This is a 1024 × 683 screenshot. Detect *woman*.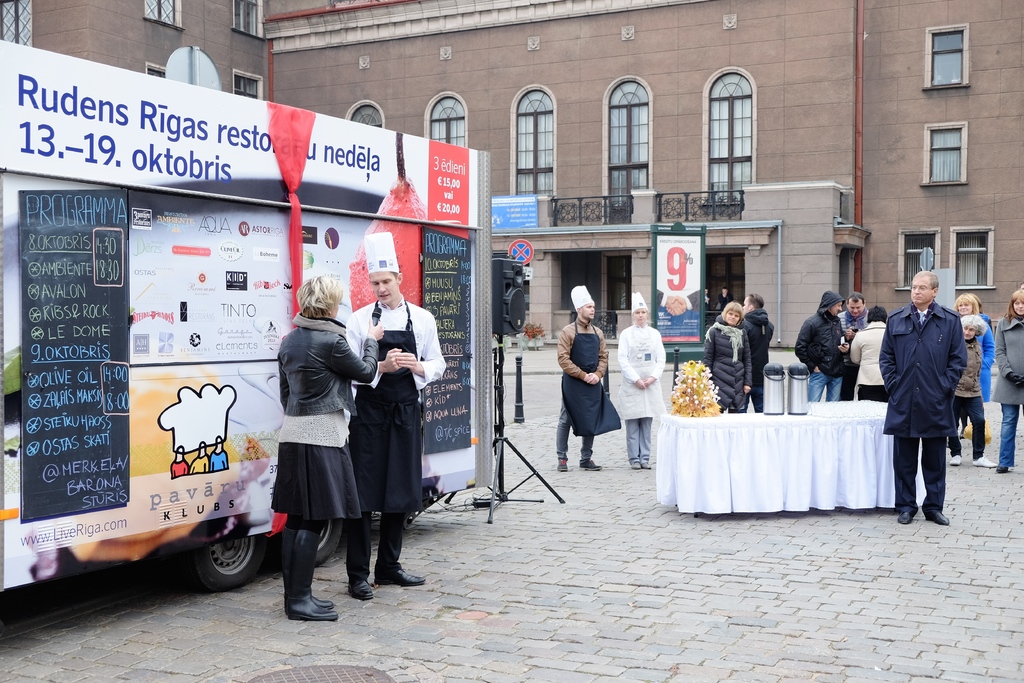
[left=946, top=292, right=997, bottom=441].
